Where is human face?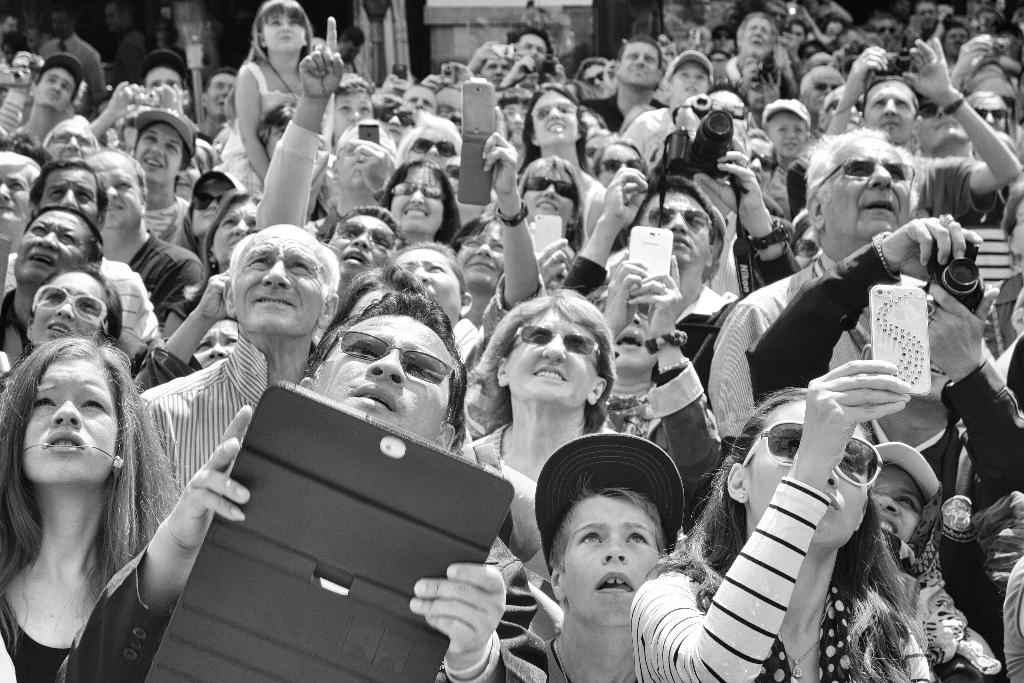
12/208/89/280.
